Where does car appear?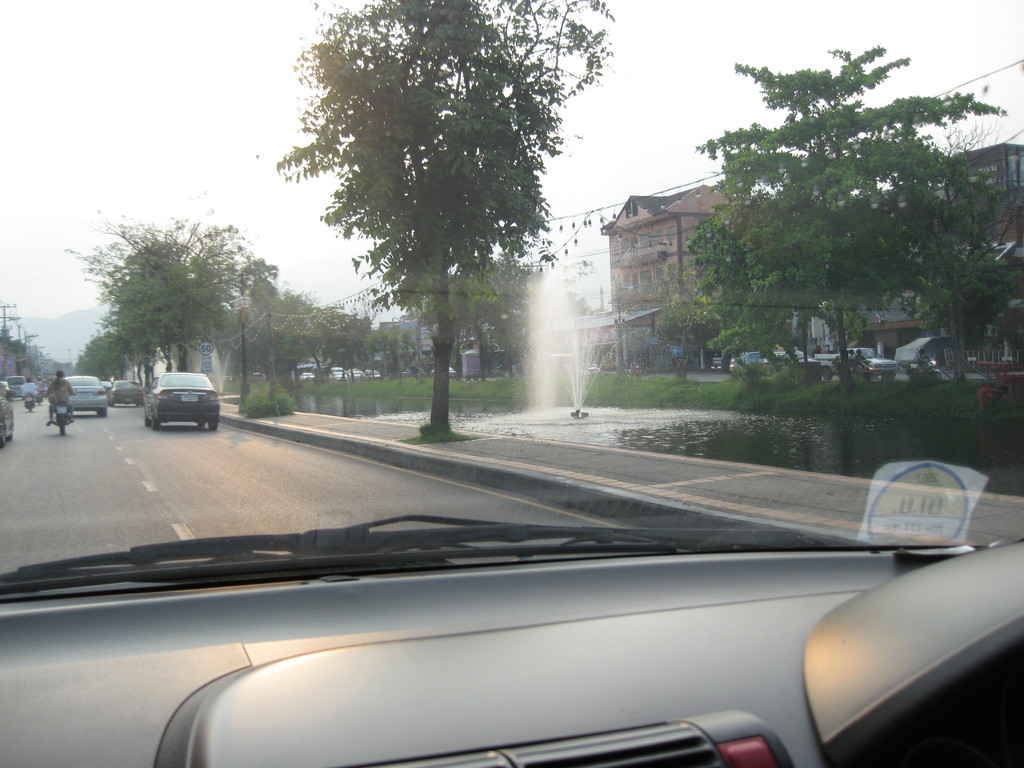
Appears at region(65, 376, 107, 420).
